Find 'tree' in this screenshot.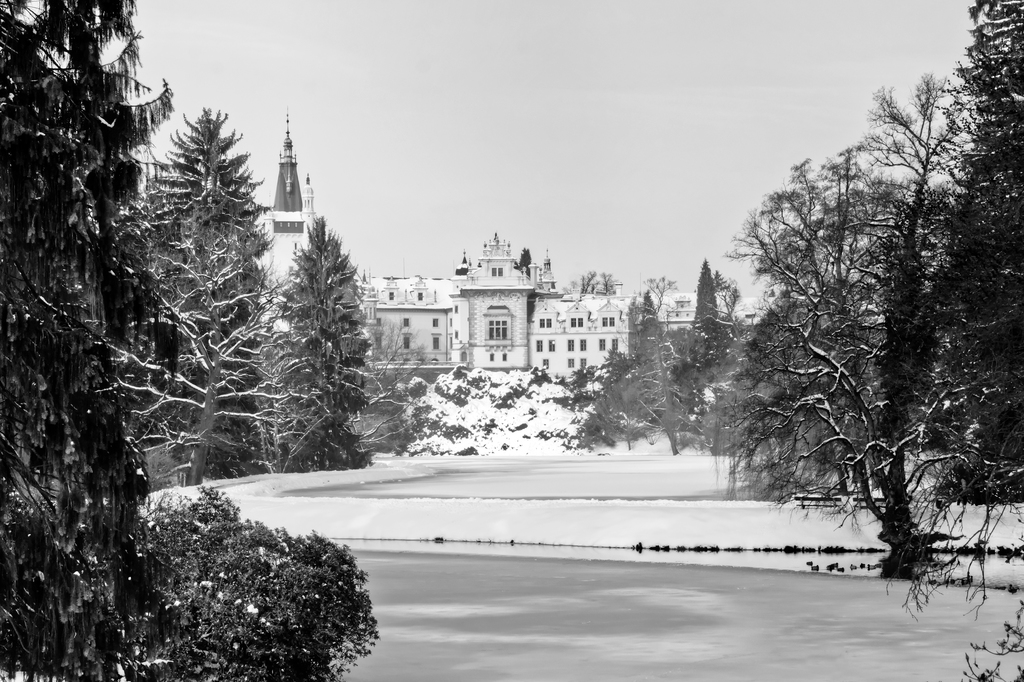
The bounding box for 'tree' is bbox=(687, 257, 719, 317).
